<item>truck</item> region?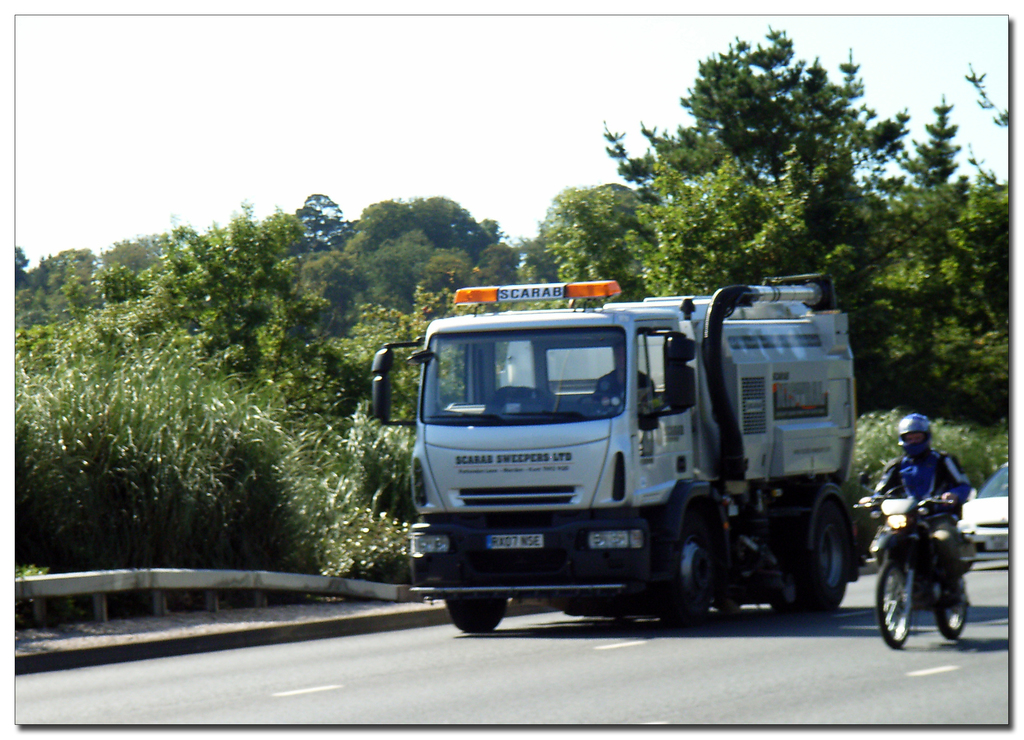
Rect(381, 264, 894, 632)
